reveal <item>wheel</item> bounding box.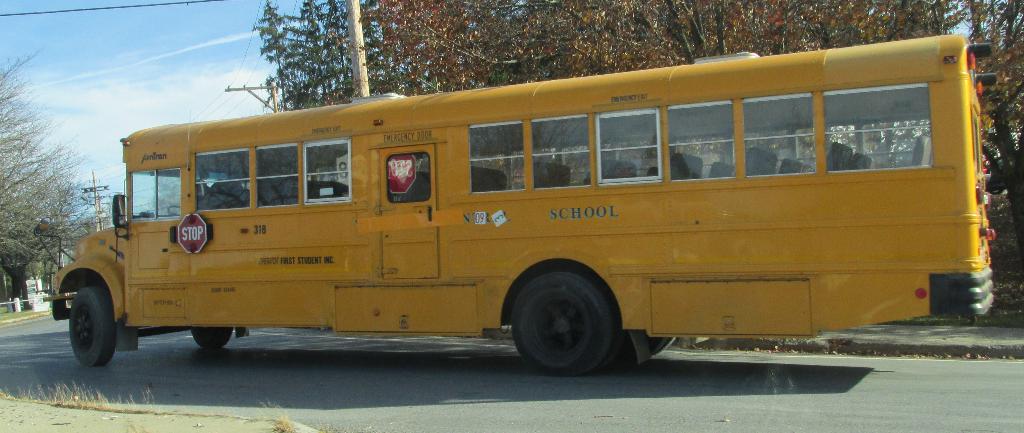
Revealed: bbox=(189, 326, 232, 348).
